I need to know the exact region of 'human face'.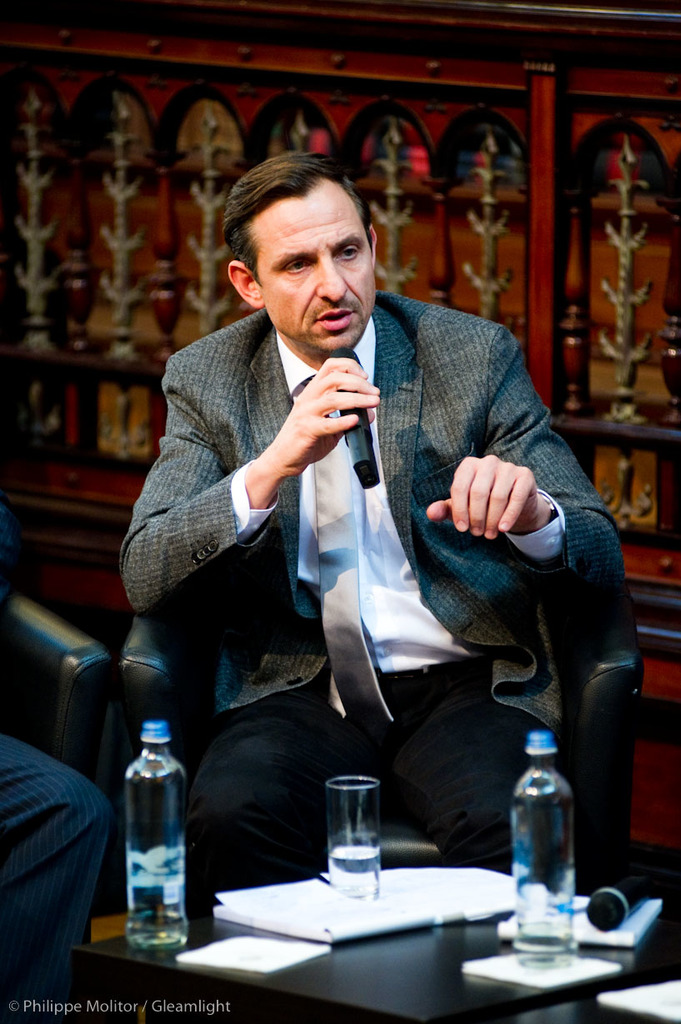
Region: 258/203/381/348.
